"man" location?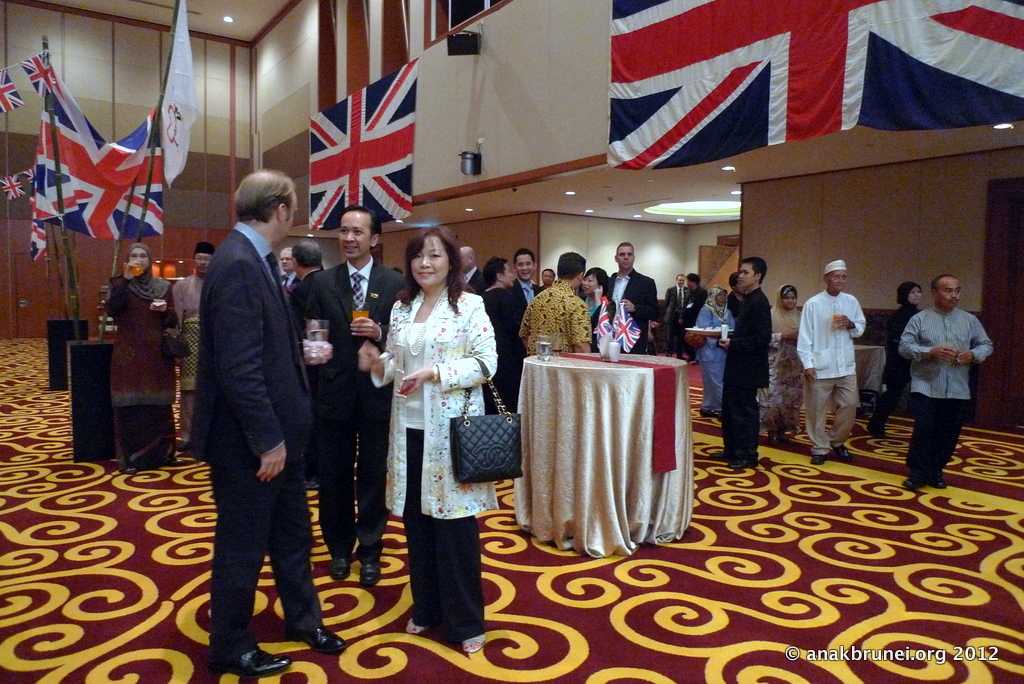
left=791, top=257, right=870, bottom=467
